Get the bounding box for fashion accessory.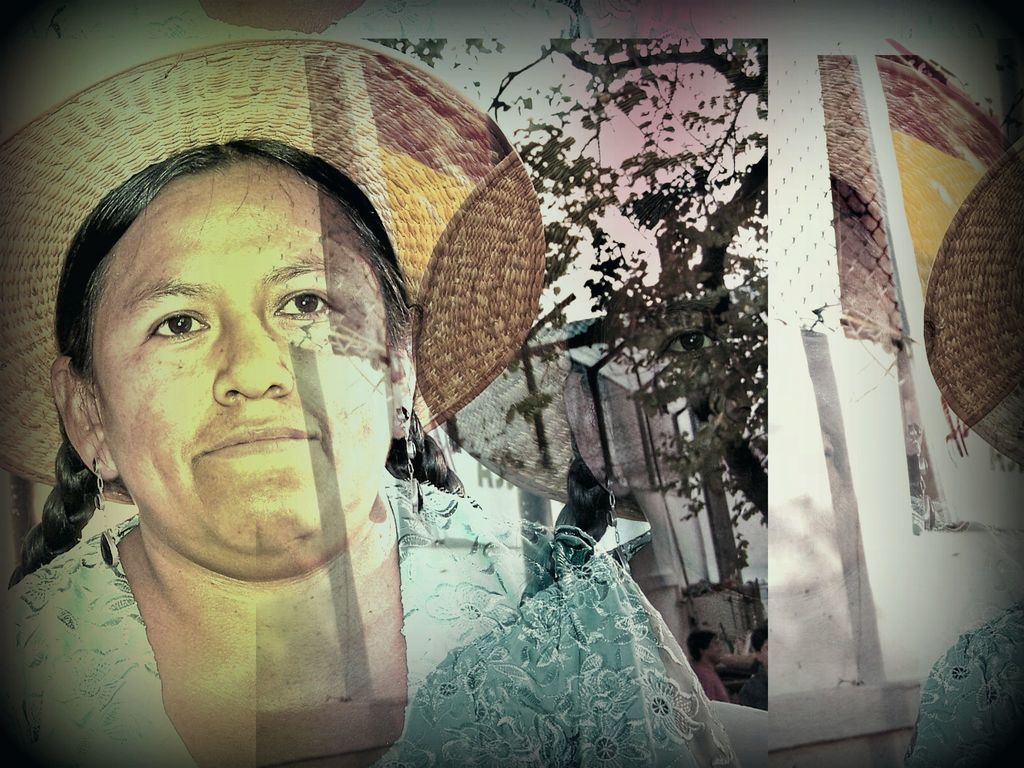
bbox=[95, 465, 100, 512].
